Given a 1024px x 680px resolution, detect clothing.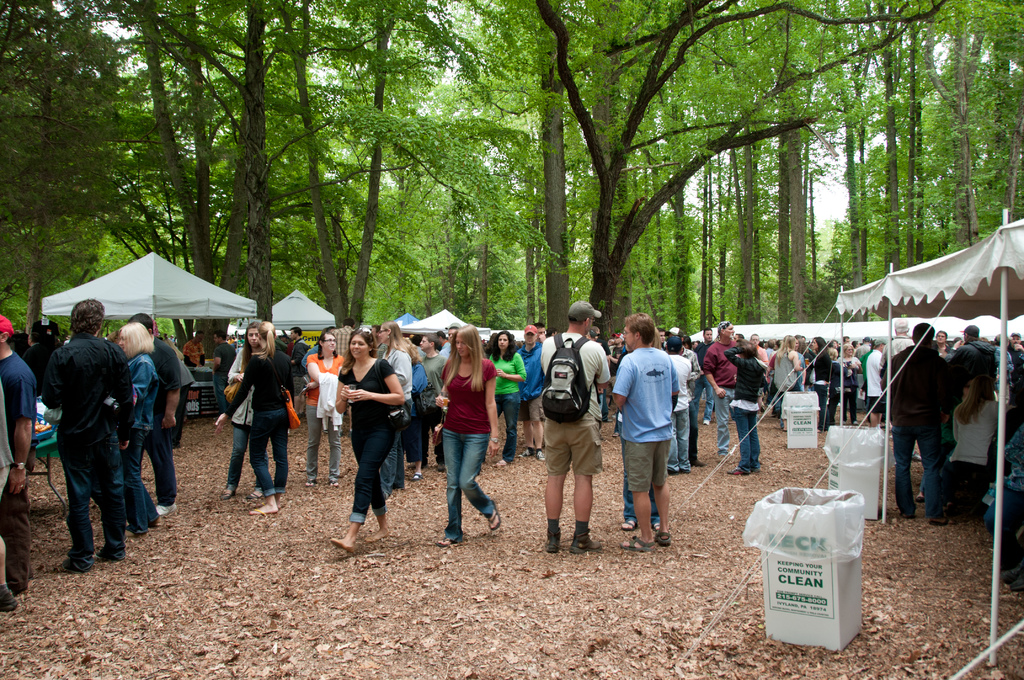
[x1=374, y1=344, x2=419, y2=482].
